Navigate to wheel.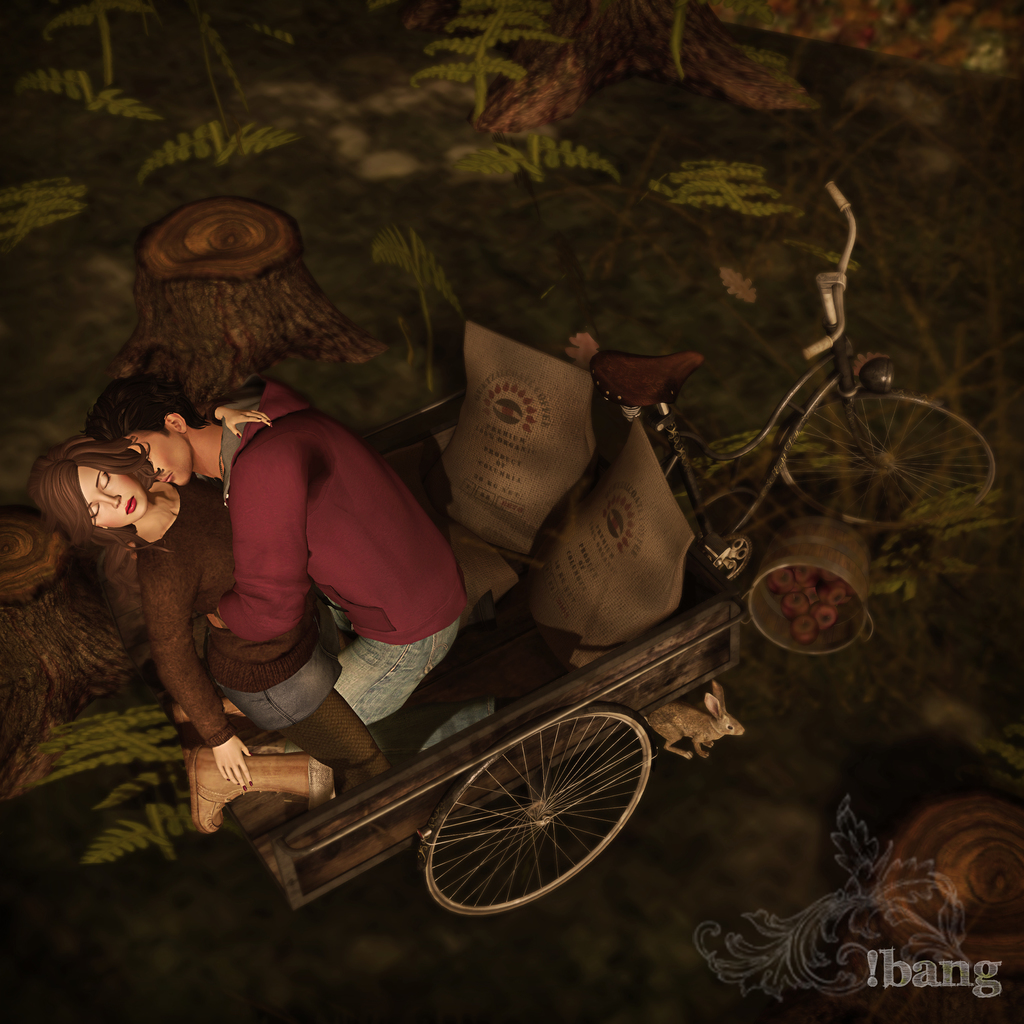
Navigation target: 774/385/1005/527.
